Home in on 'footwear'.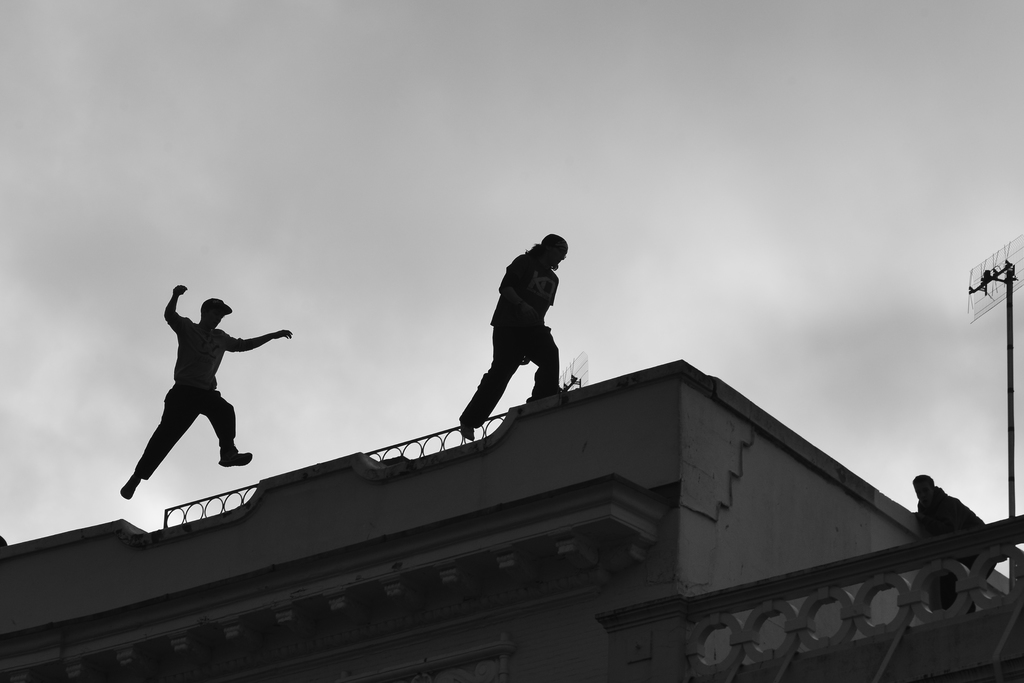
Homed in at [461,420,476,438].
